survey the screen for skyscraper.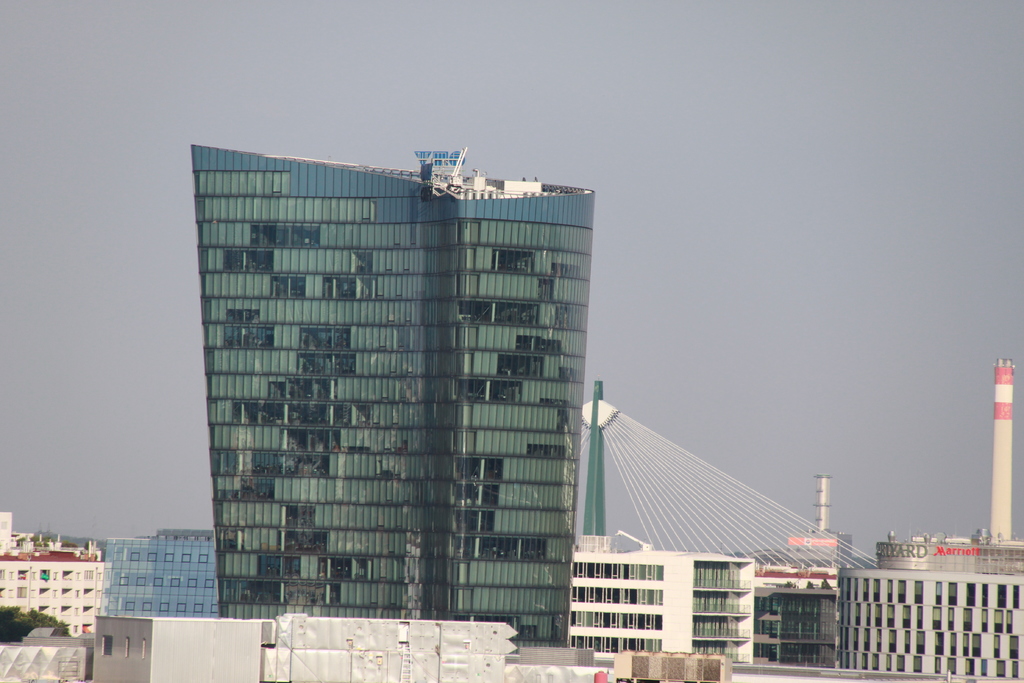
Survey found: 276/155/619/623.
